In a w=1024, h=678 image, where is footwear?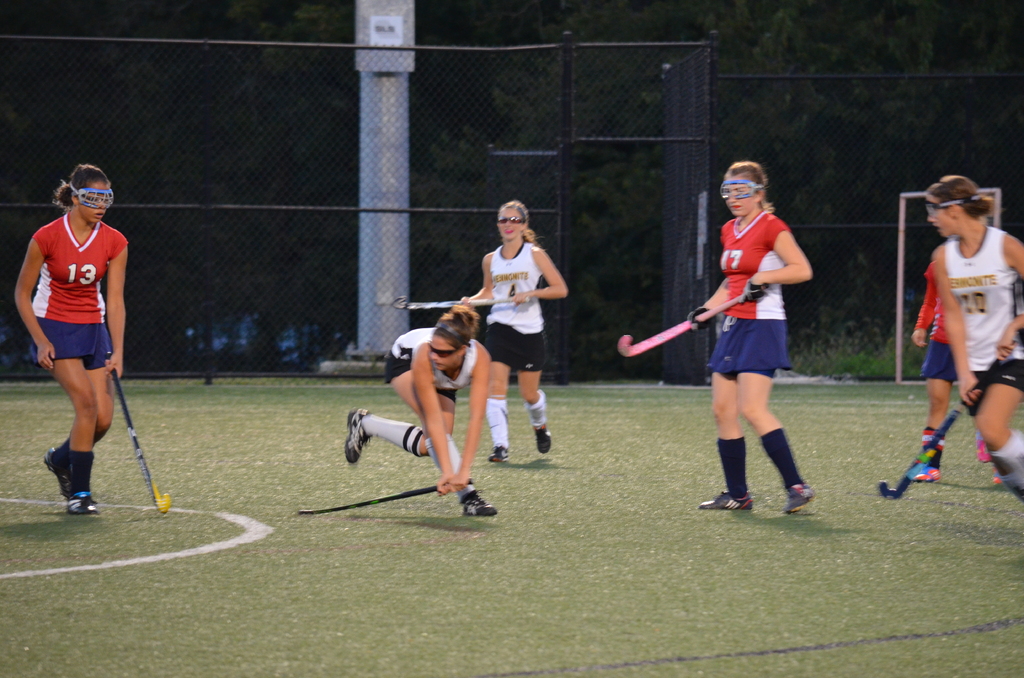
{"left": 788, "top": 482, "right": 817, "bottom": 515}.
